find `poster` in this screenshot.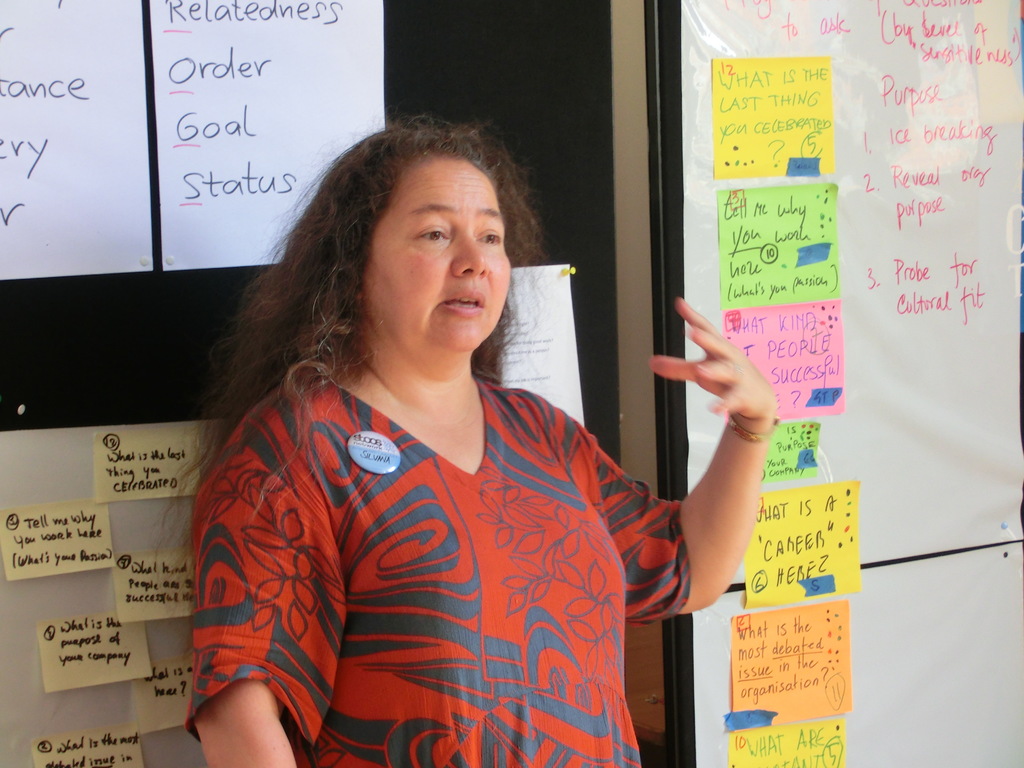
The bounding box for `poster` is bbox(150, 0, 385, 269).
